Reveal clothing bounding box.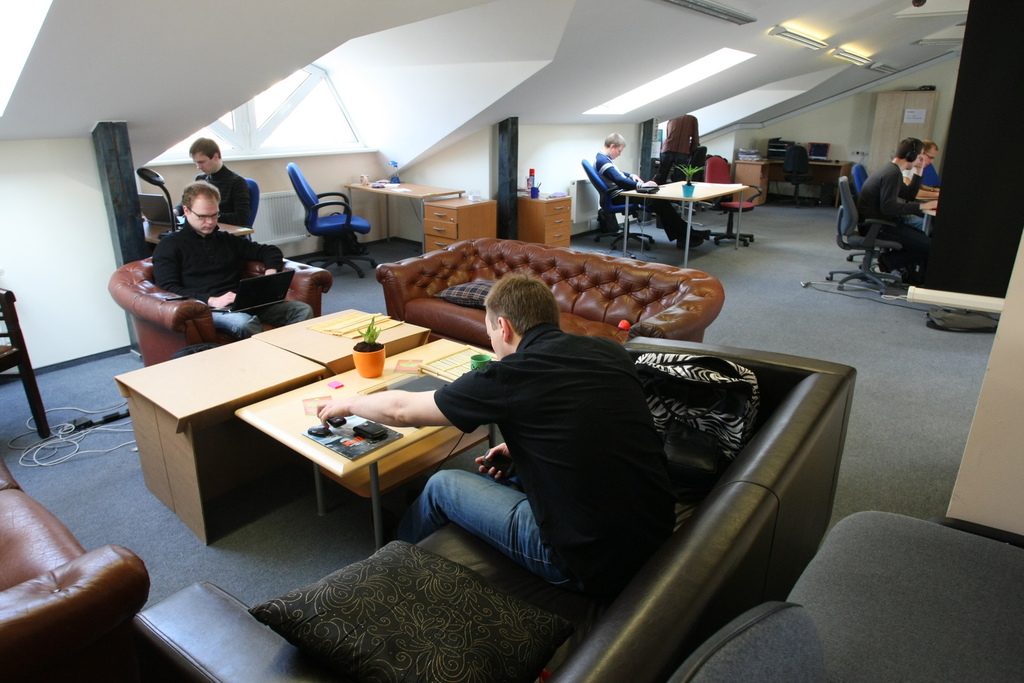
Revealed: locate(591, 154, 693, 241).
